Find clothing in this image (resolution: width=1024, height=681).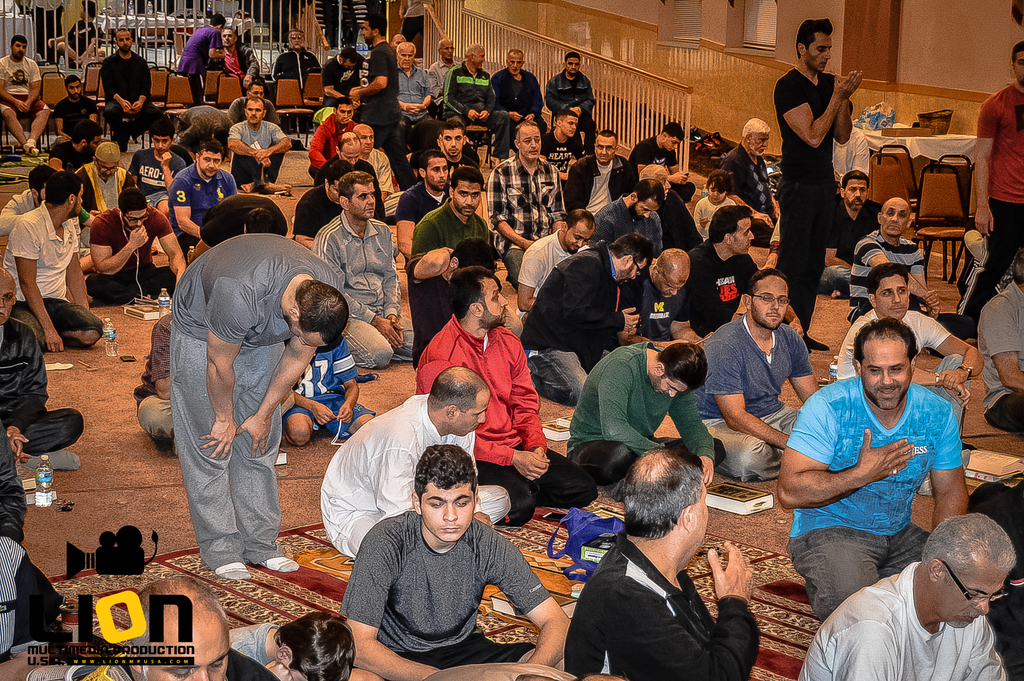
{"x1": 207, "y1": 41, "x2": 266, "y2": 86}.
